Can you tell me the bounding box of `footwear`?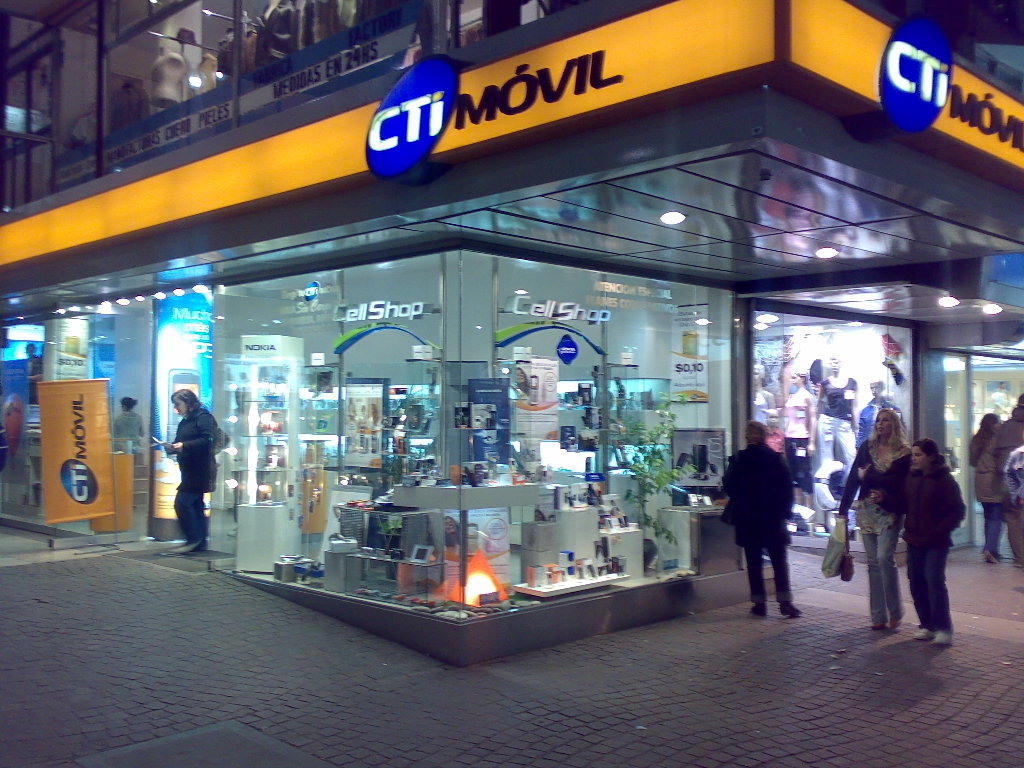
bbox=[781, 598, 801, 614].
